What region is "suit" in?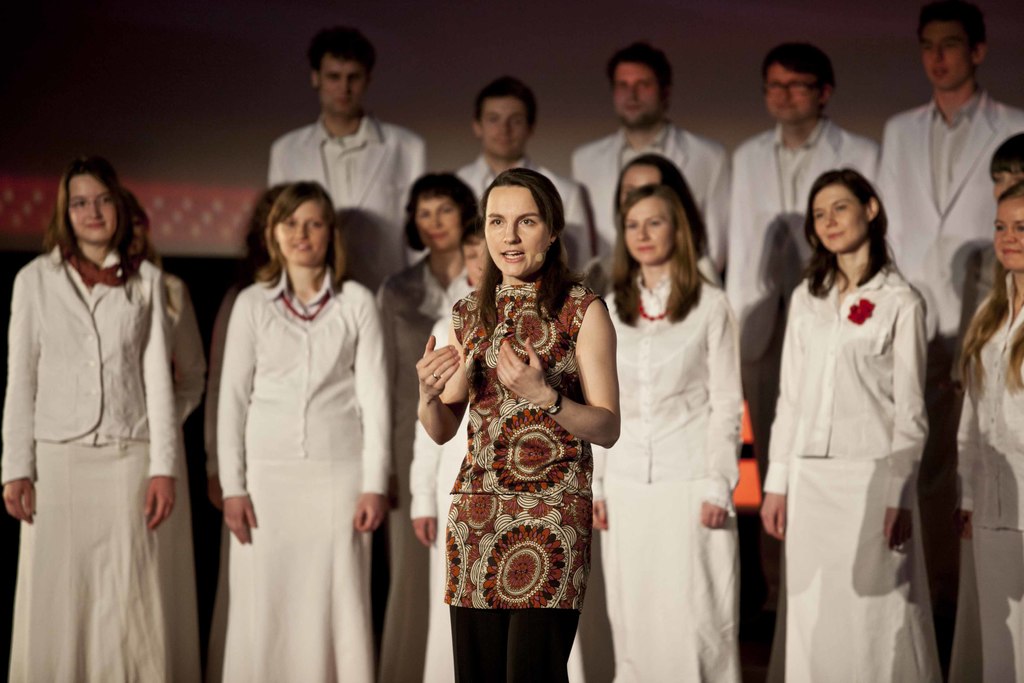
x1=459, y1=160, x2=594, y2=273.
